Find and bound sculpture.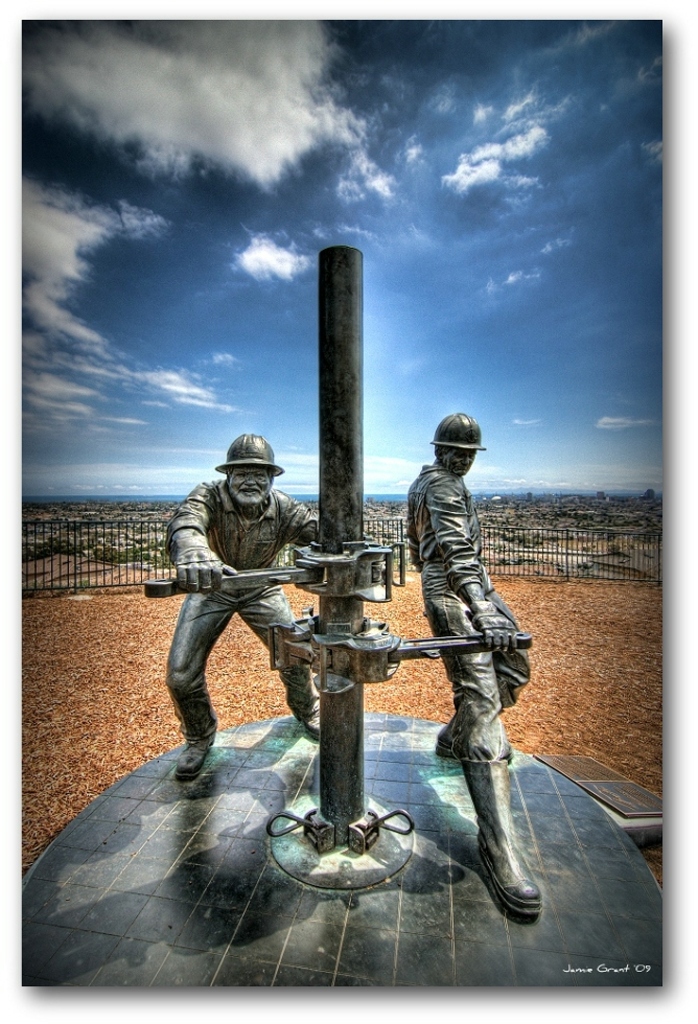
Bound: {"left": 132, "top": 419, "right": 330, "bottom": 774}.
